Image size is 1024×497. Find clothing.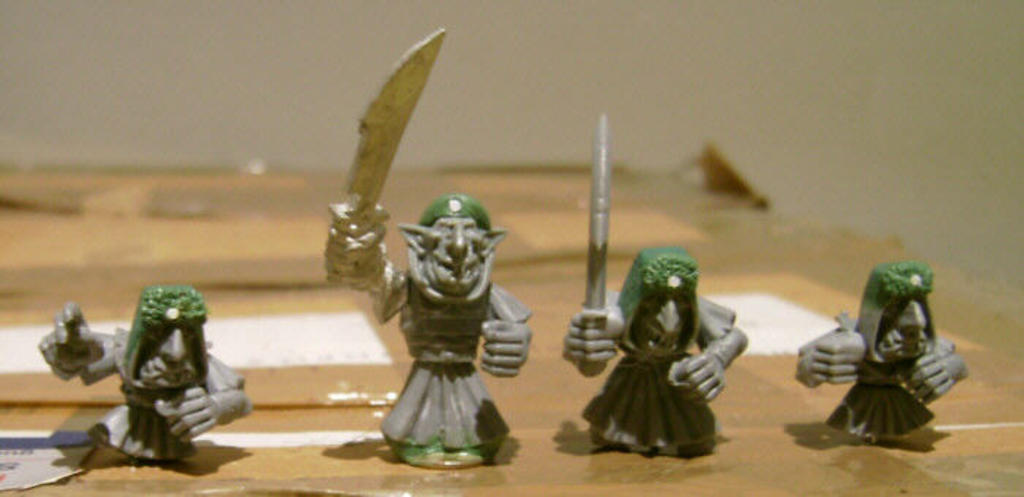
(837,323,935,440).
